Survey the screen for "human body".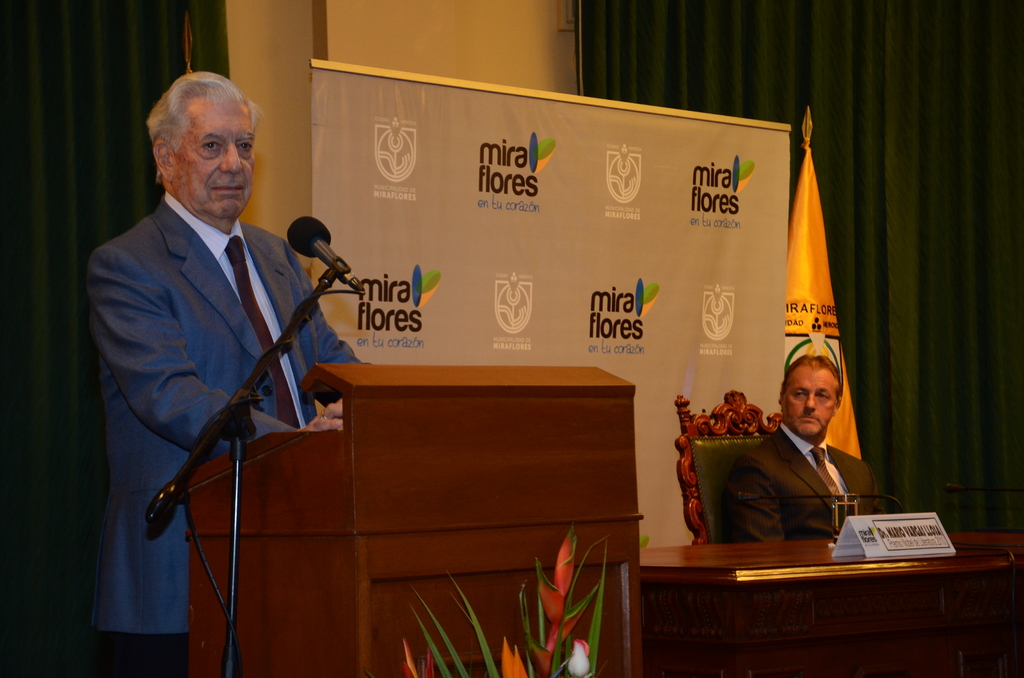
Survey found: [726, 355, 884, 544].
